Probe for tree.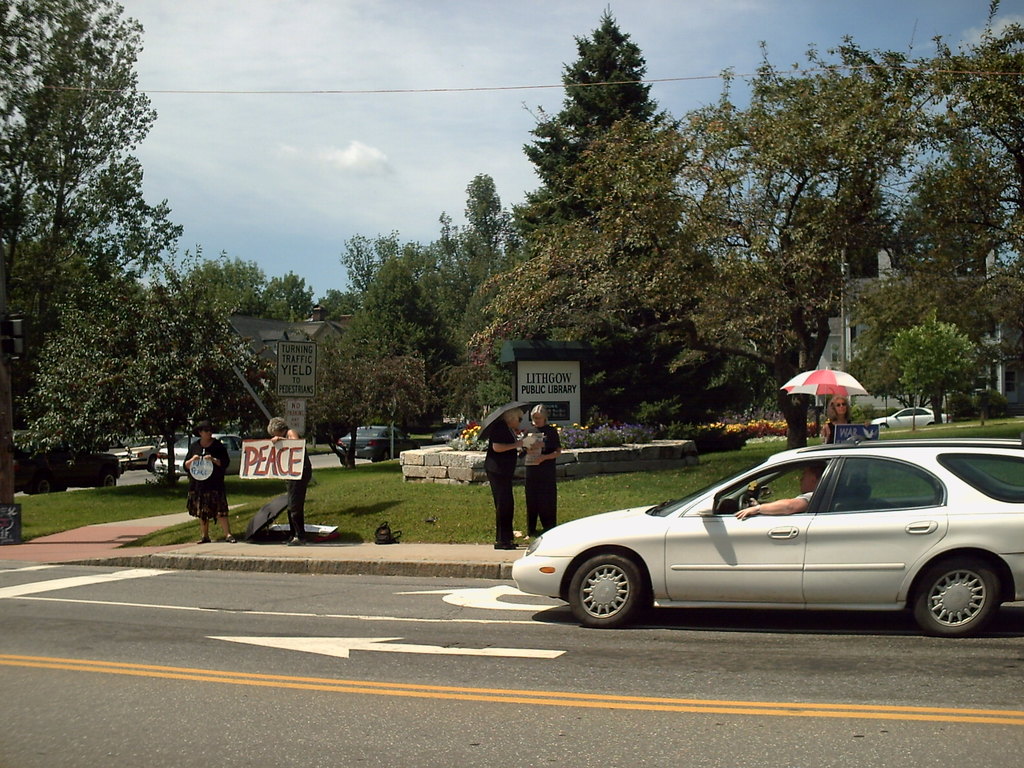
Probe result: crop(166, 241, 350, 315).
